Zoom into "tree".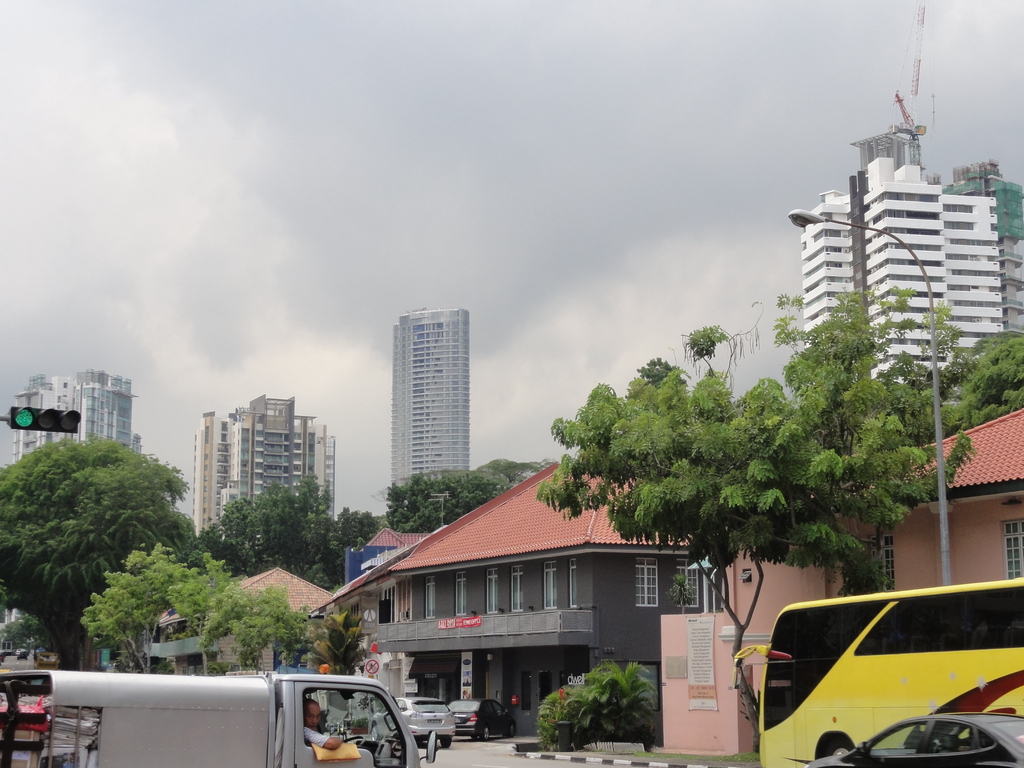
Zoom target: <box>242,594,308,671</box>.
